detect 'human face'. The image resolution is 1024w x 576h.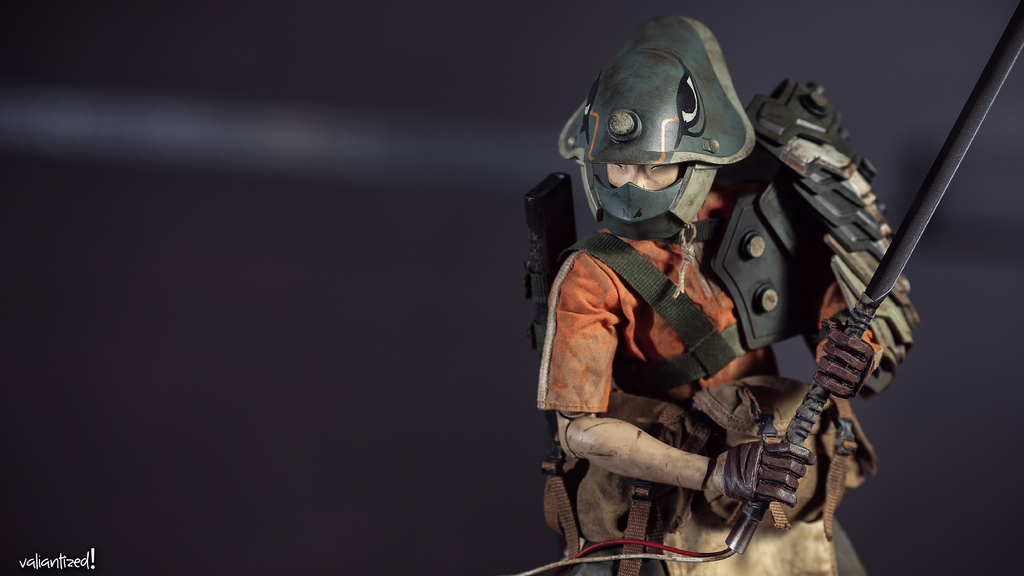
<box>568,90,740,226</box>.
